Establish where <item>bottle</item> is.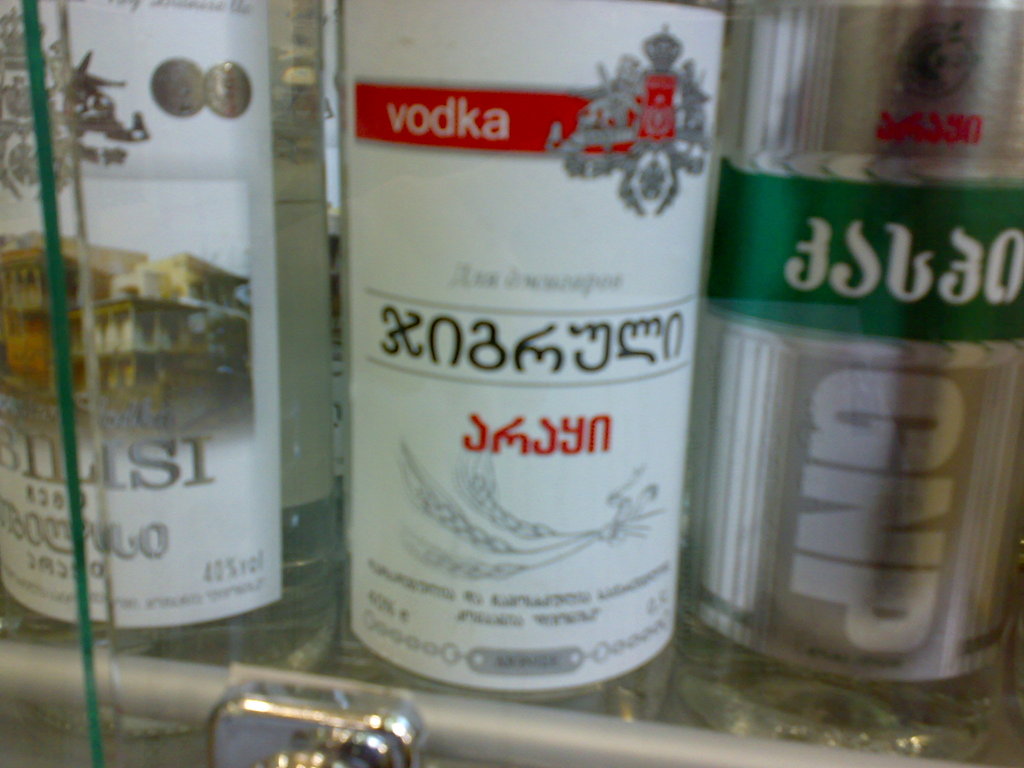
Established at x1=328 y1=0 x2=756 y2=717.
